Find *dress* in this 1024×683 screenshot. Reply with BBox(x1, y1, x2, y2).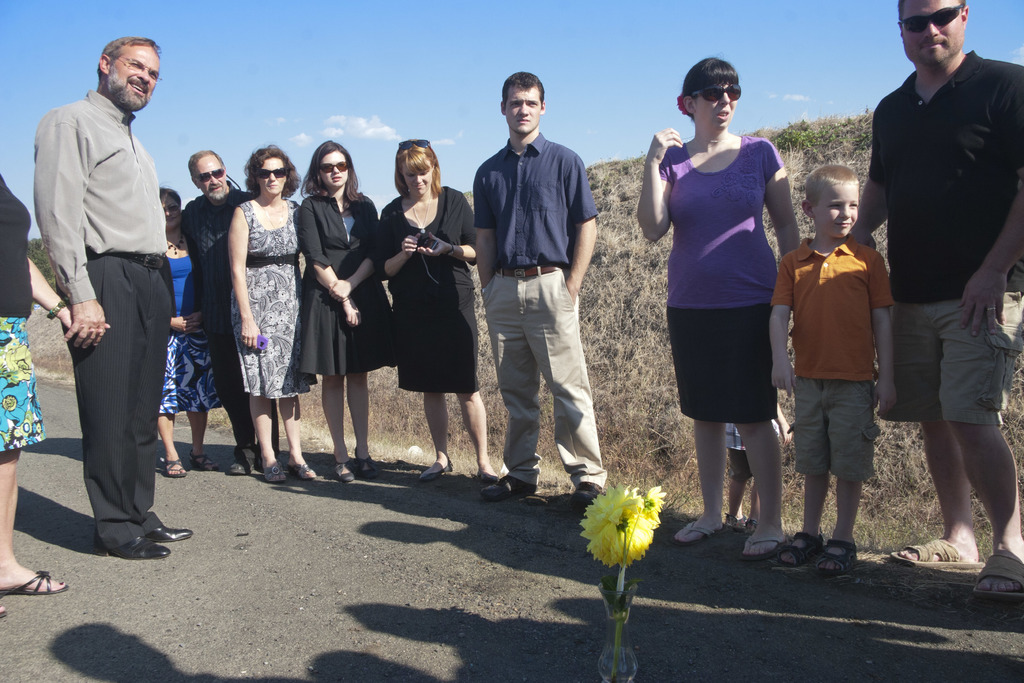
BBox(394, 185, 480, 388).
